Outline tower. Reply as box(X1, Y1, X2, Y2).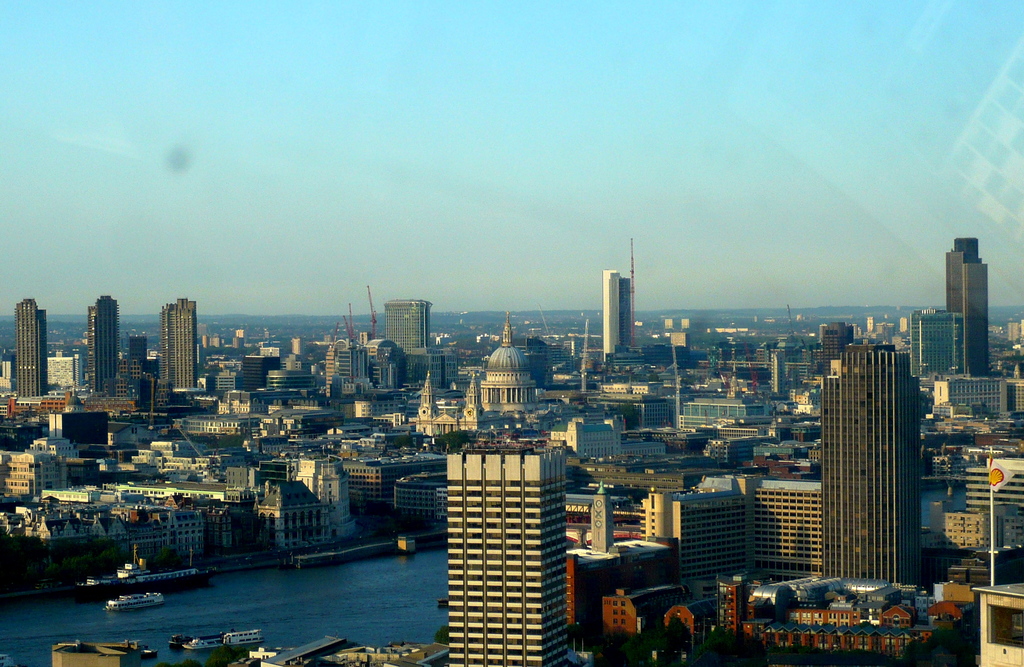
box(818, 340, 922, 588).
